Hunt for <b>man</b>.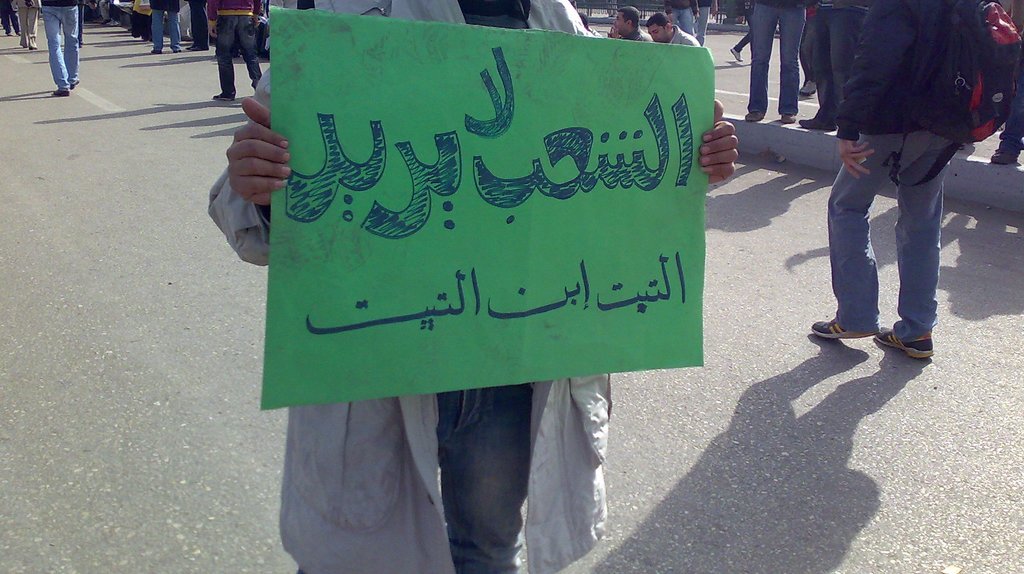
Hunted down at x1=150, y1=0, x2=181, y2=53.
